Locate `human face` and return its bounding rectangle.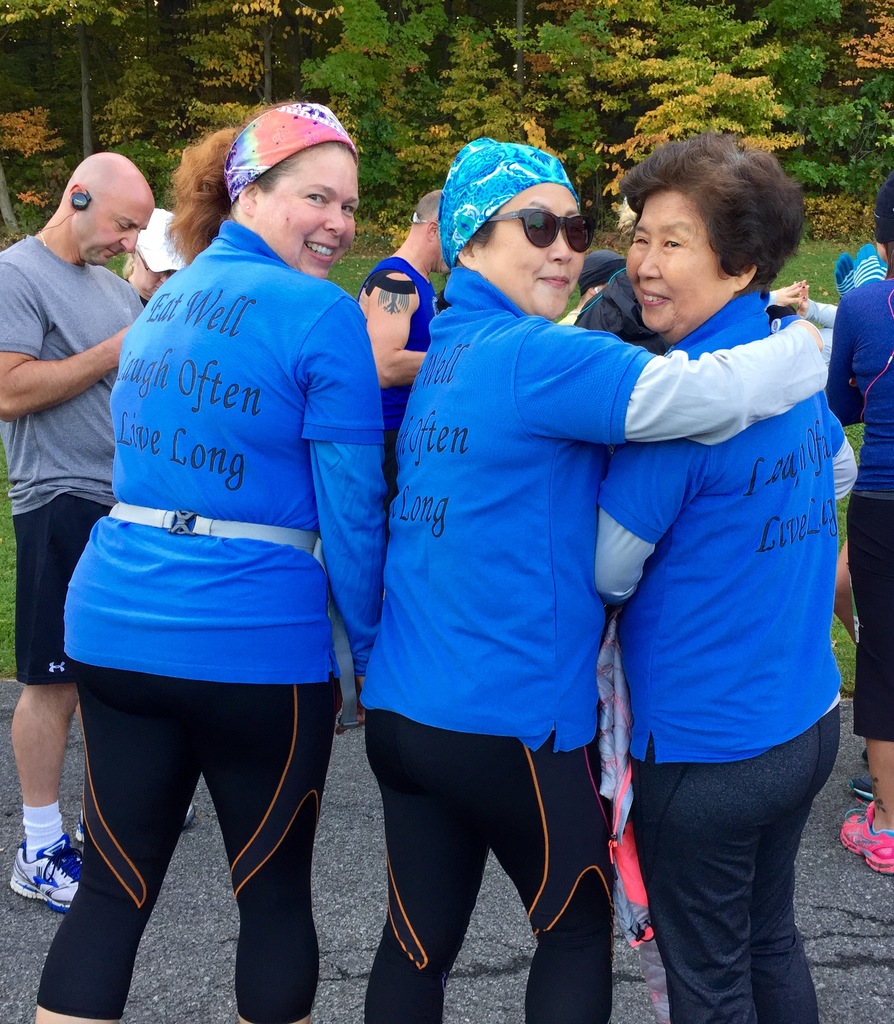
<bbox>625, 191, 716, 333</bbox>.
